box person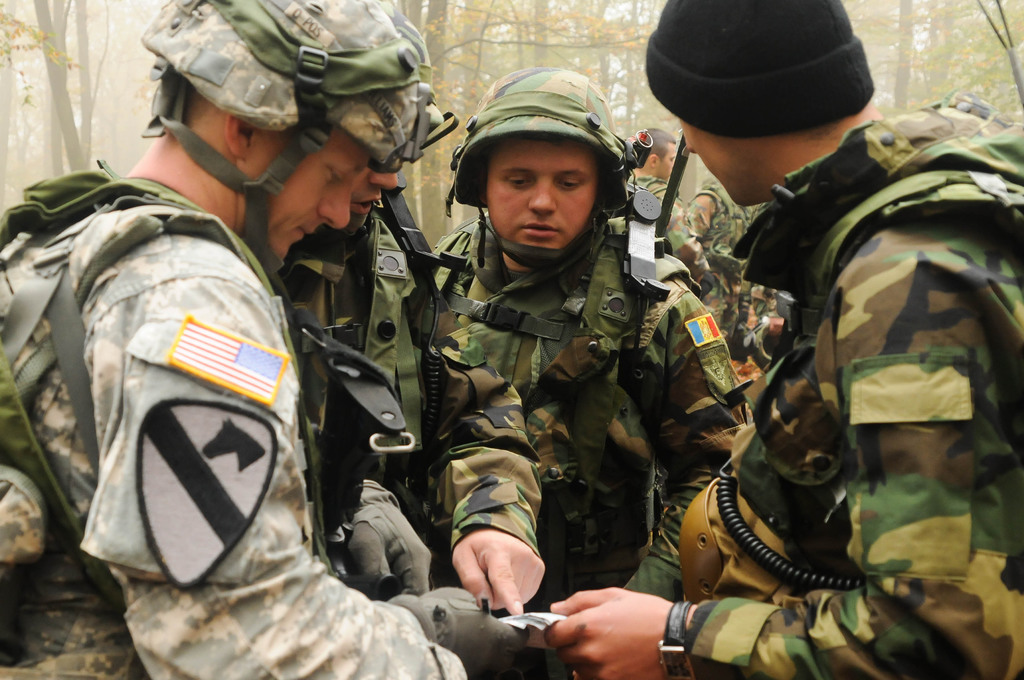
432/69/748/679
